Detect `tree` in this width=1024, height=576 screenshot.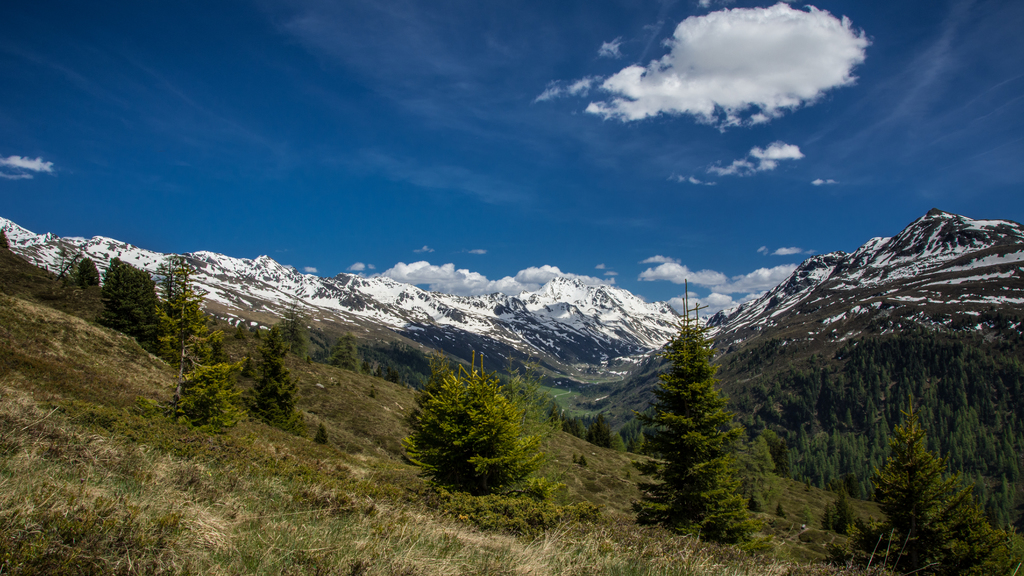
Detection: 92 261 159 343.
